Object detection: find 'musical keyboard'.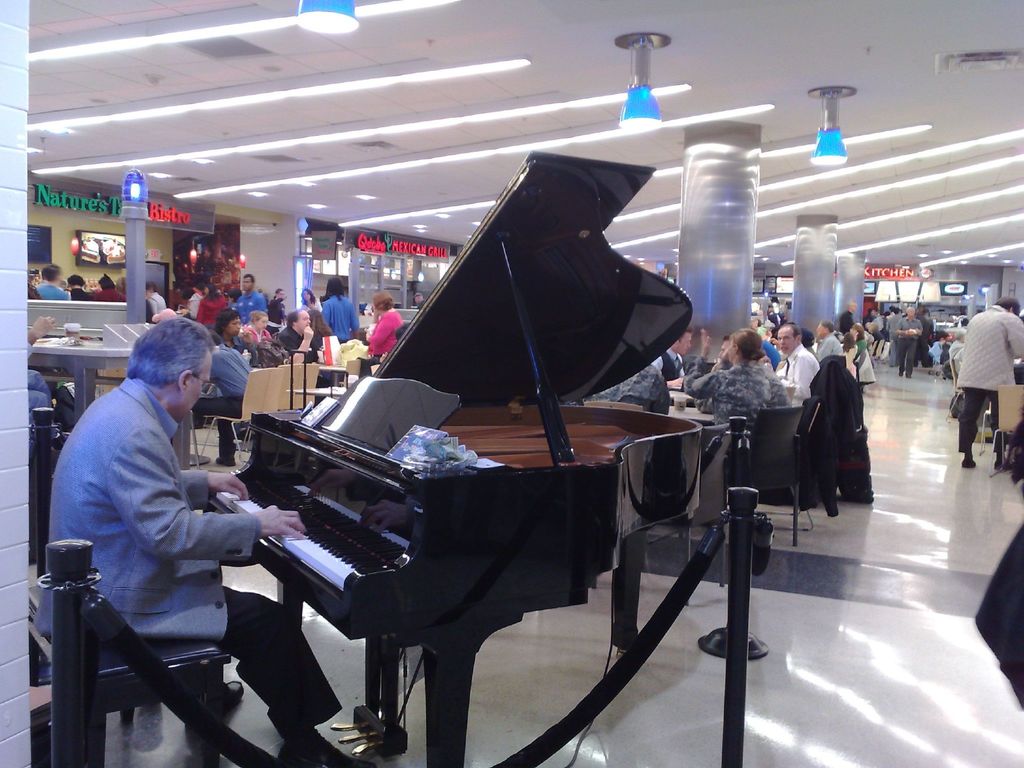
crop(229, 460, 420, 636).
